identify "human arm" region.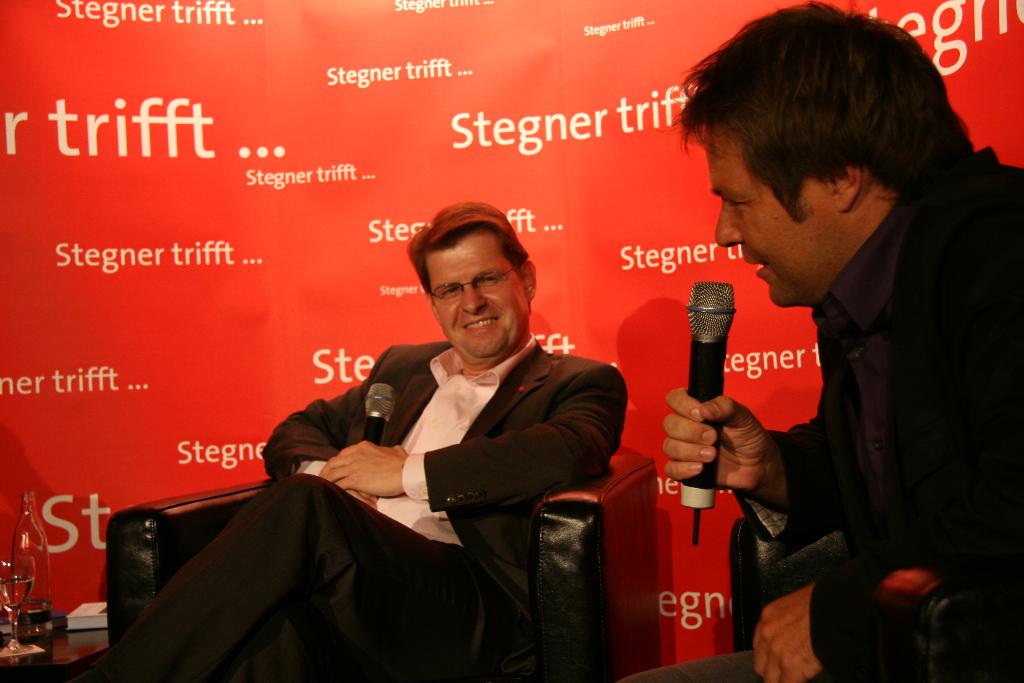
Region: [x1=253, y1=336, x2=404, y2=506].
